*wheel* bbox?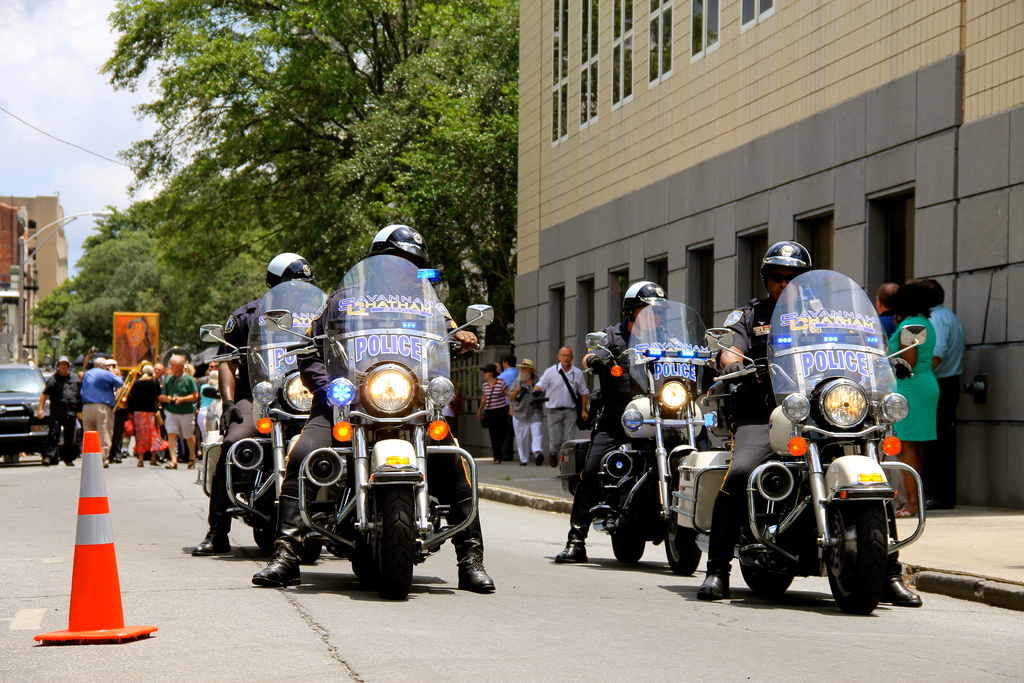
region(741, 475, 803, 598)
